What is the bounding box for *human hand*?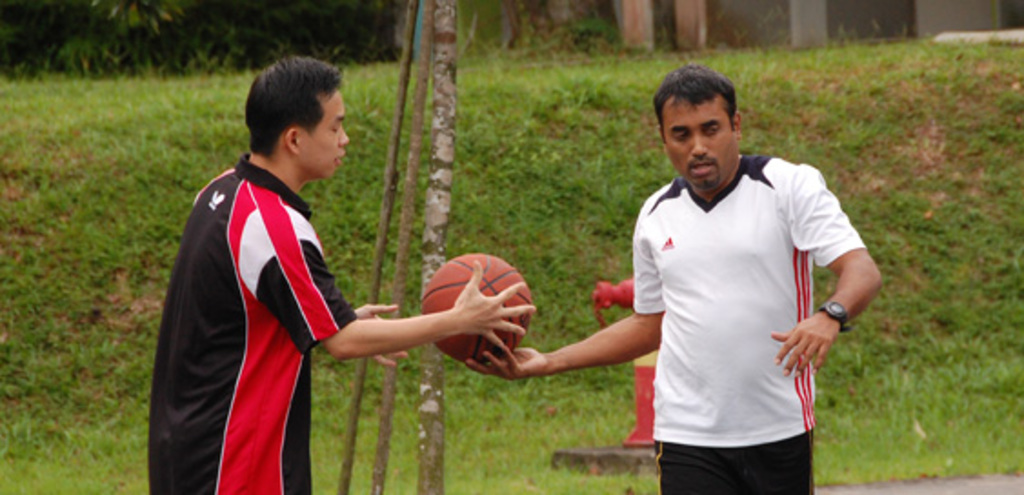
locate(451, 255, 540, 349).
